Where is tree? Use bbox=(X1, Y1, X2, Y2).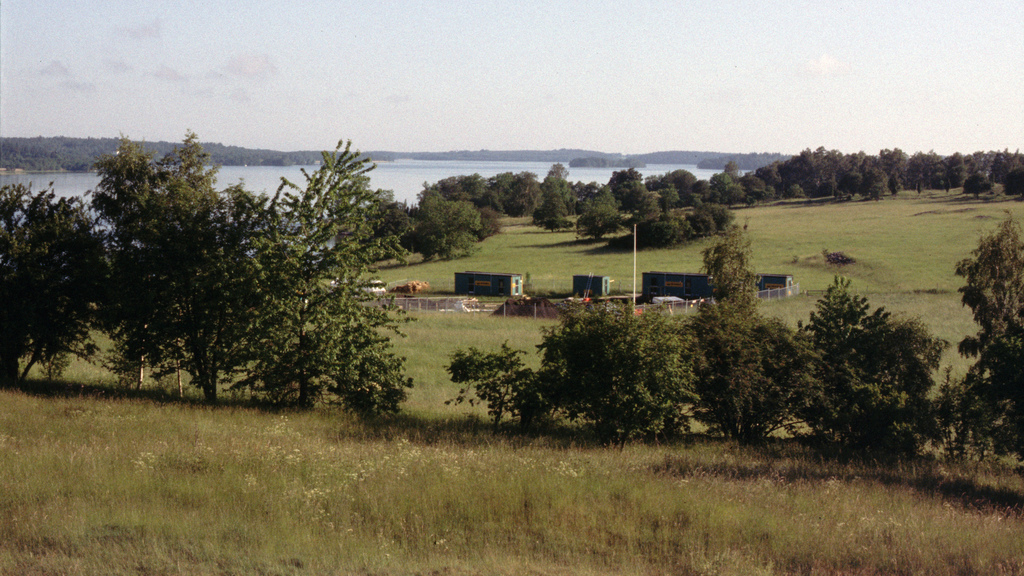
bbox=(653, 183, 683, 215).
